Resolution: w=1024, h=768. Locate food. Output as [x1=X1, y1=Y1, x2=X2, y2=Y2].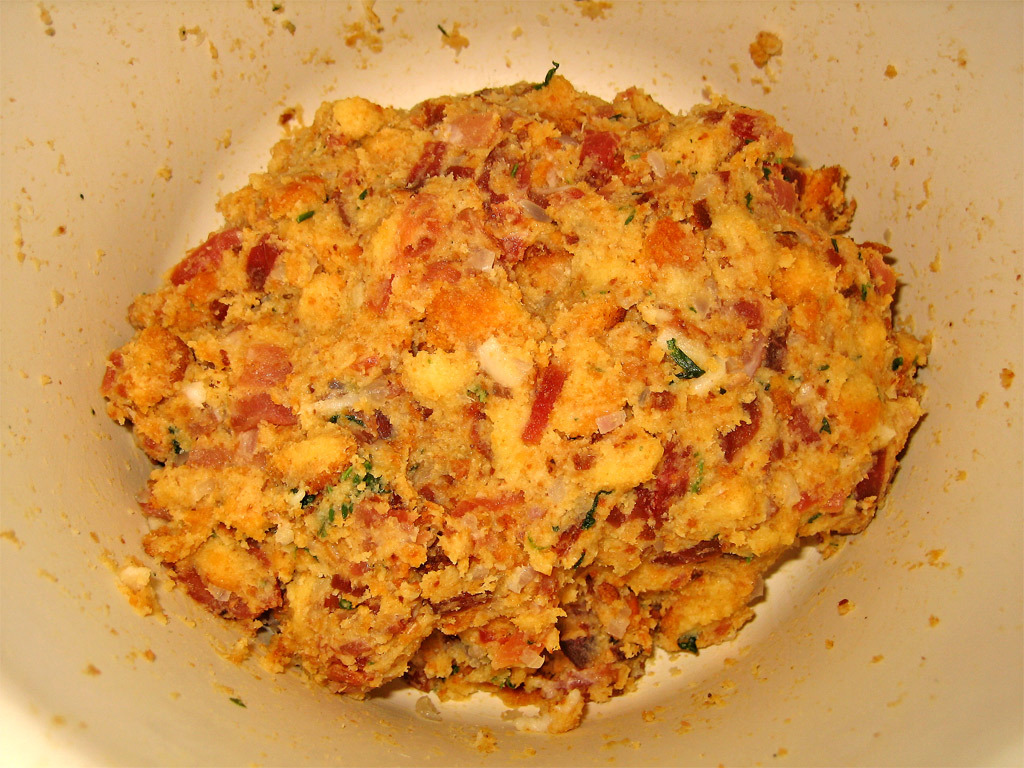
[x1=339, y1=0, x2=385, y2=52].
